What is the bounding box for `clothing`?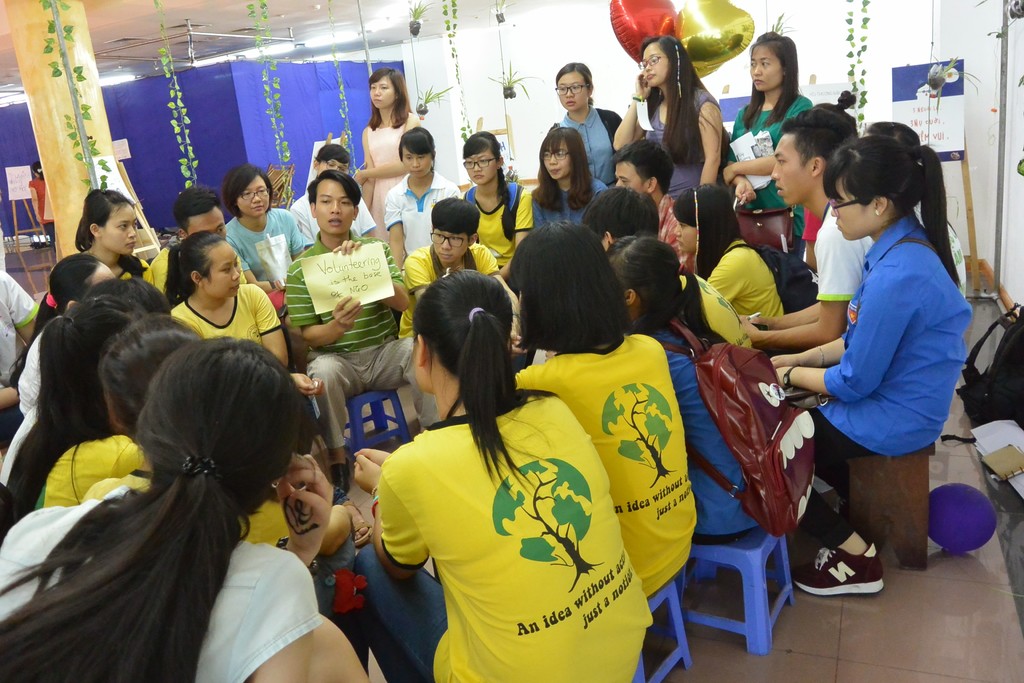
x1=563 y1=104 x2=627 y2=192.
